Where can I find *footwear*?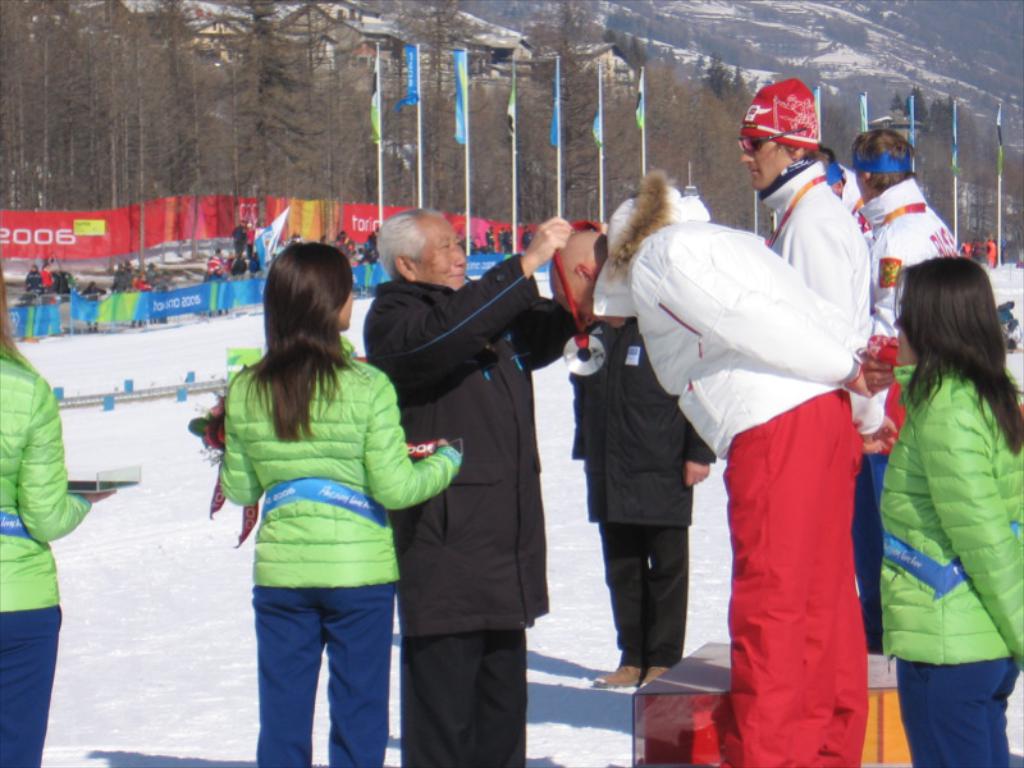
You can find it at crop(586, 660, 643, 692).
